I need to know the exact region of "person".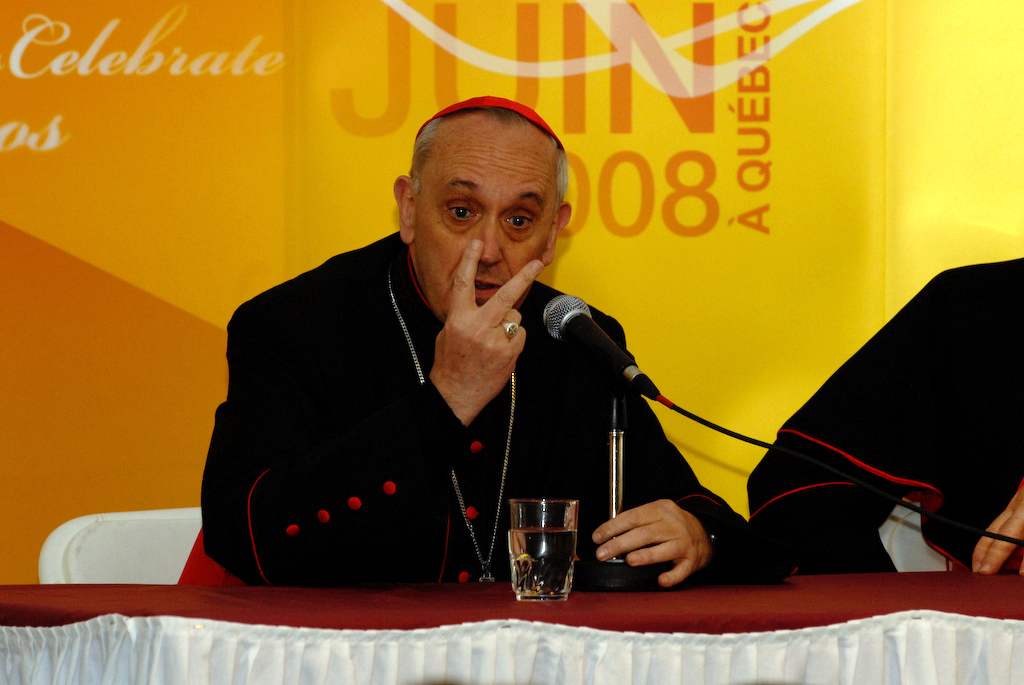
Region: [194, 88, 796, 612].
